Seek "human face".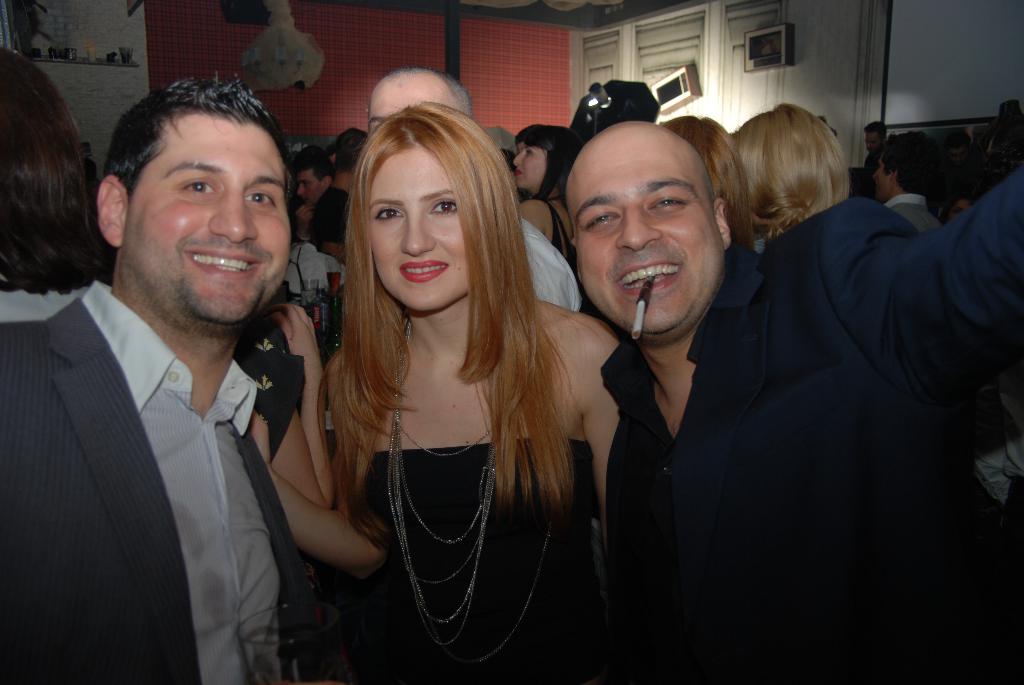
select_region(365, 67, 451, 141).
